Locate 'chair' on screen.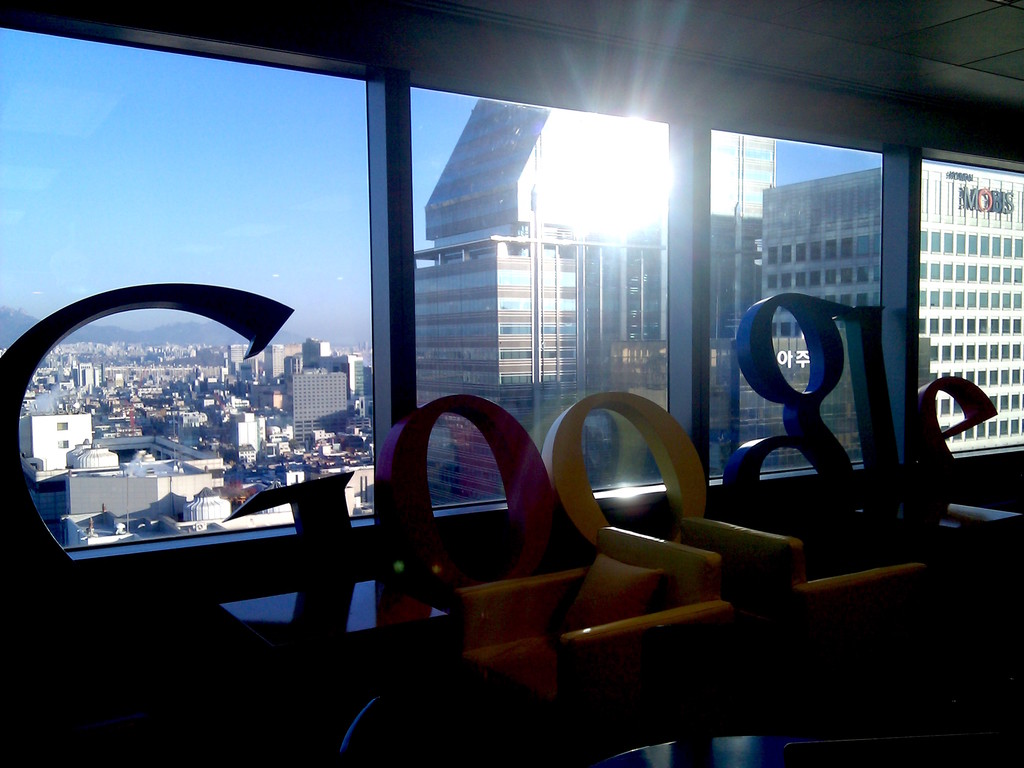
On screen at locate(456, 524, 738, 764).
